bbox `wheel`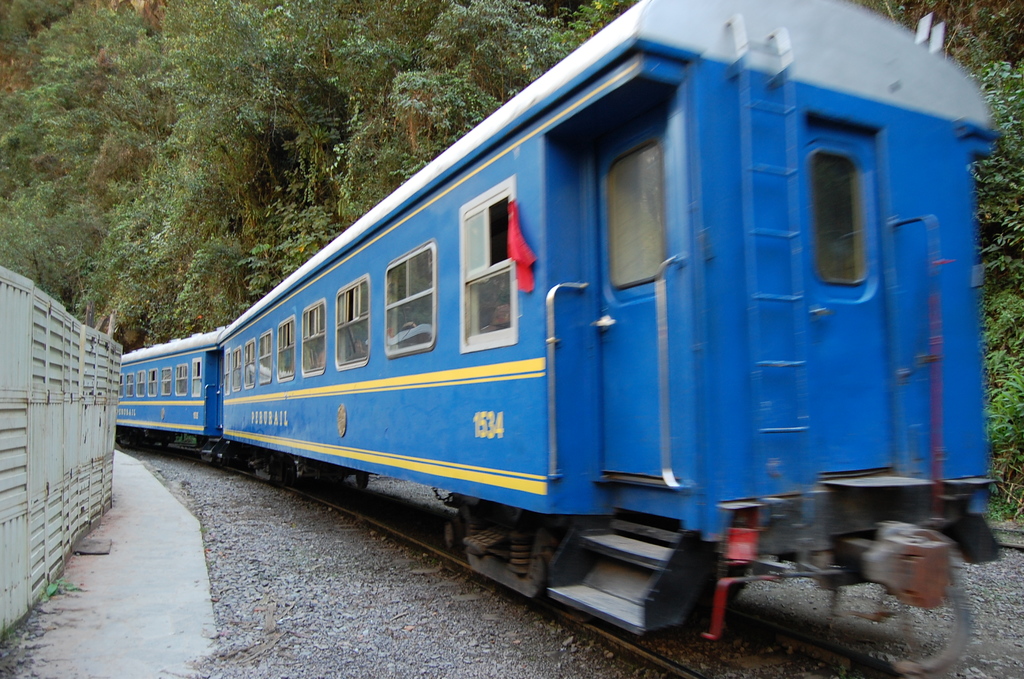
rect(353, 472, 371, 489)
